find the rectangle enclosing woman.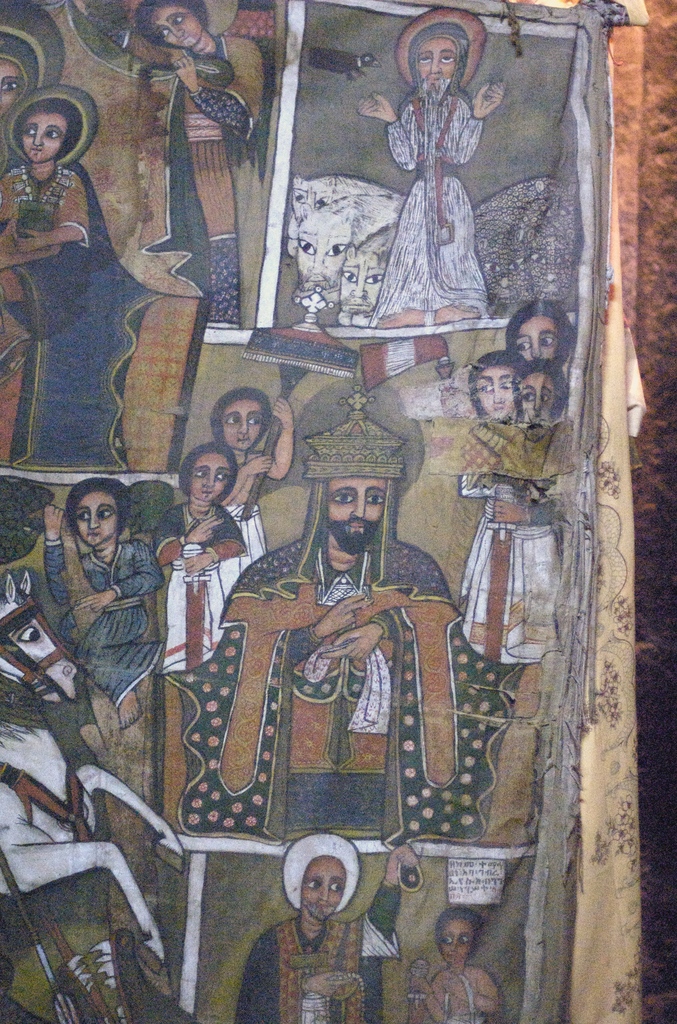
detection(145, 447, 252, 683).
